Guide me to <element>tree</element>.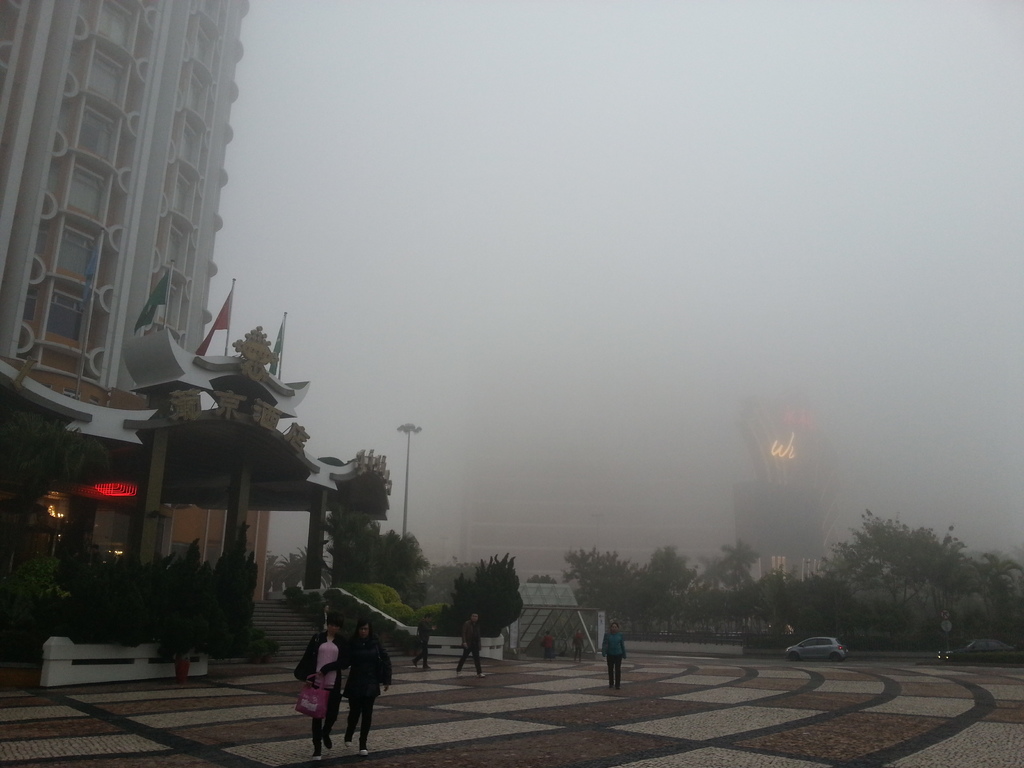
Guidance: x1=938, y1=532, x2=1021, y2=645.
